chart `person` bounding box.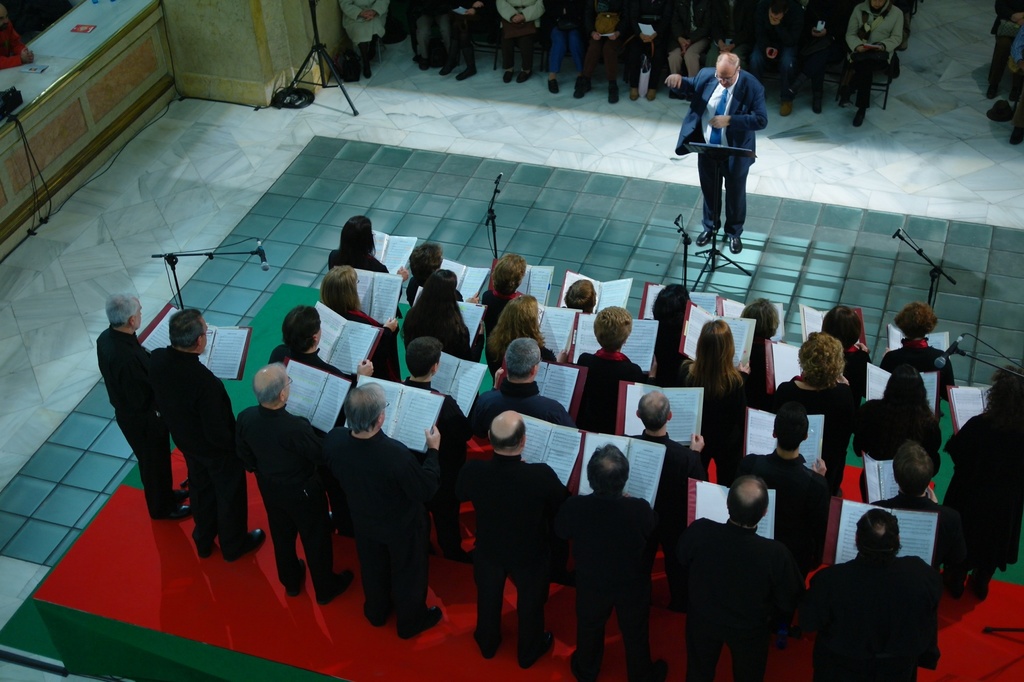
Charted: [770, 335, 867, 415].
